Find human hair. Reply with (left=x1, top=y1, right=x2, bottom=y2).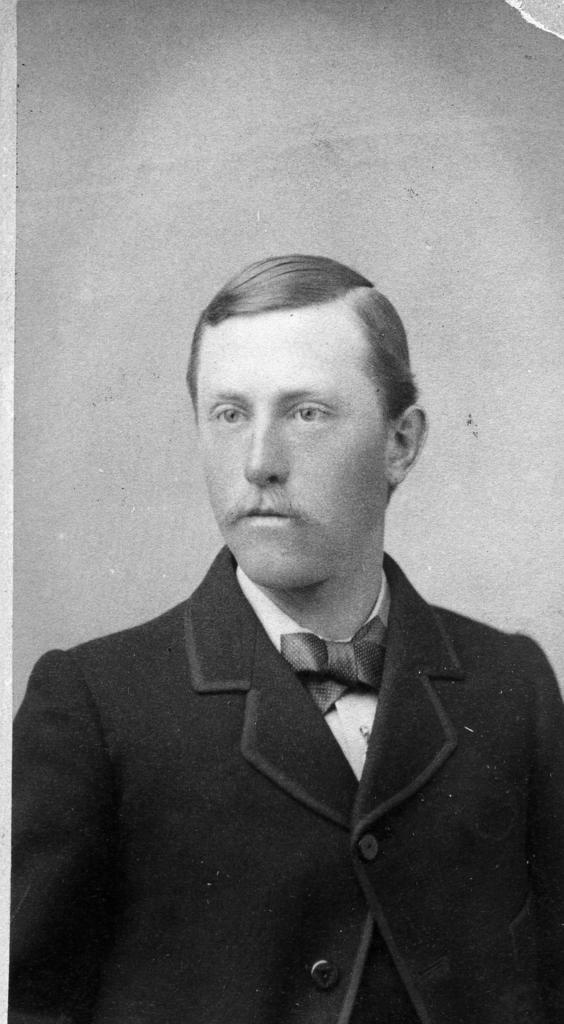
(left=182, top=247, right=418, bottom=479).
